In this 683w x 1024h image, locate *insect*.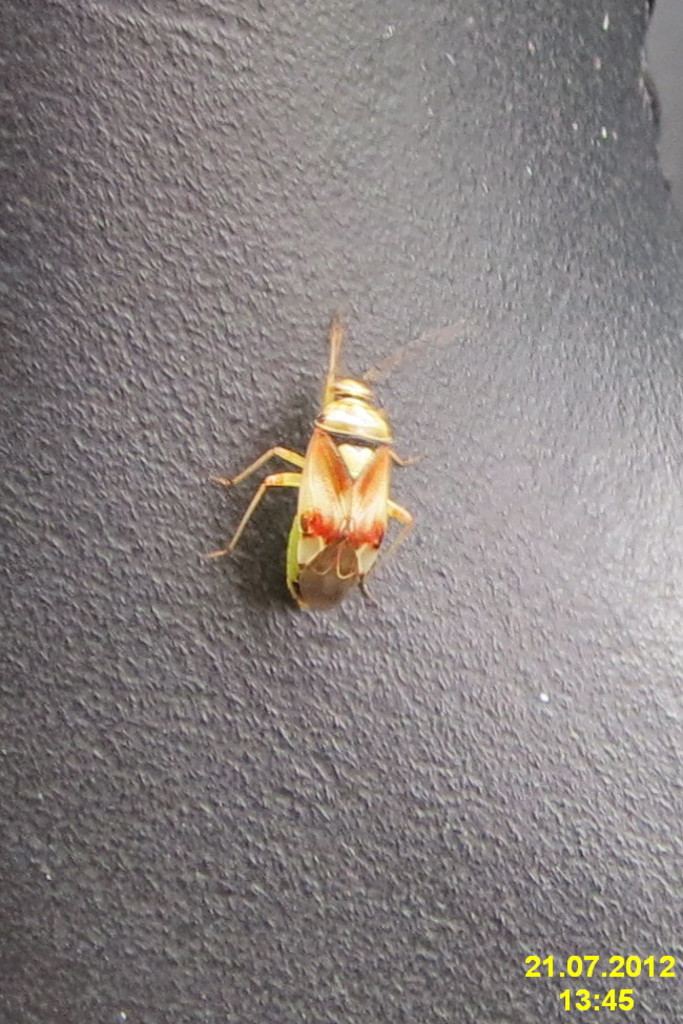
Bounding box: (x1=199, y1=311, x2=432, y2=607).
